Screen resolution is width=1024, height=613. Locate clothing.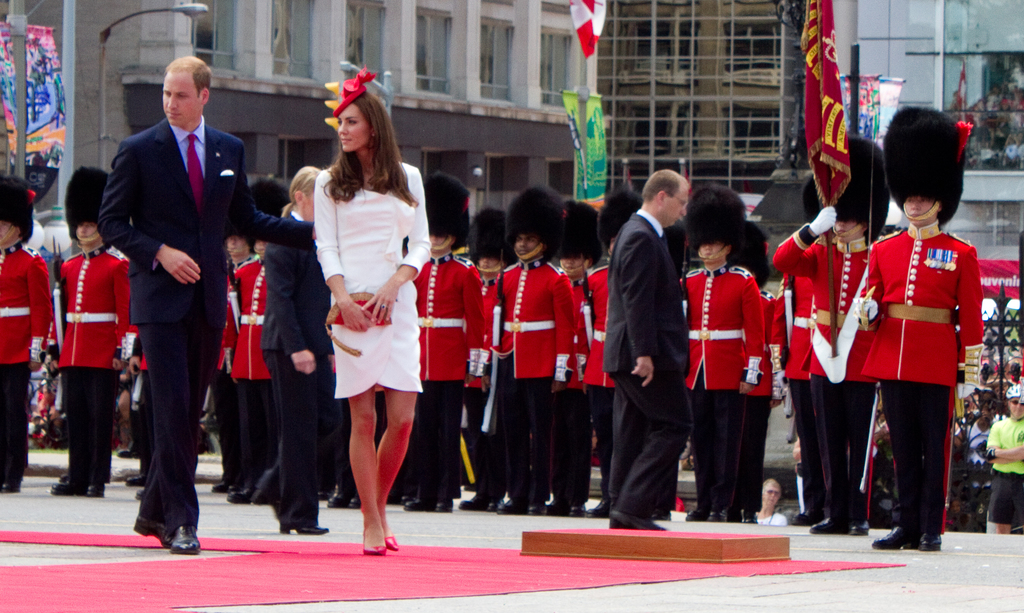
locate(401, 250, 492, 497).
